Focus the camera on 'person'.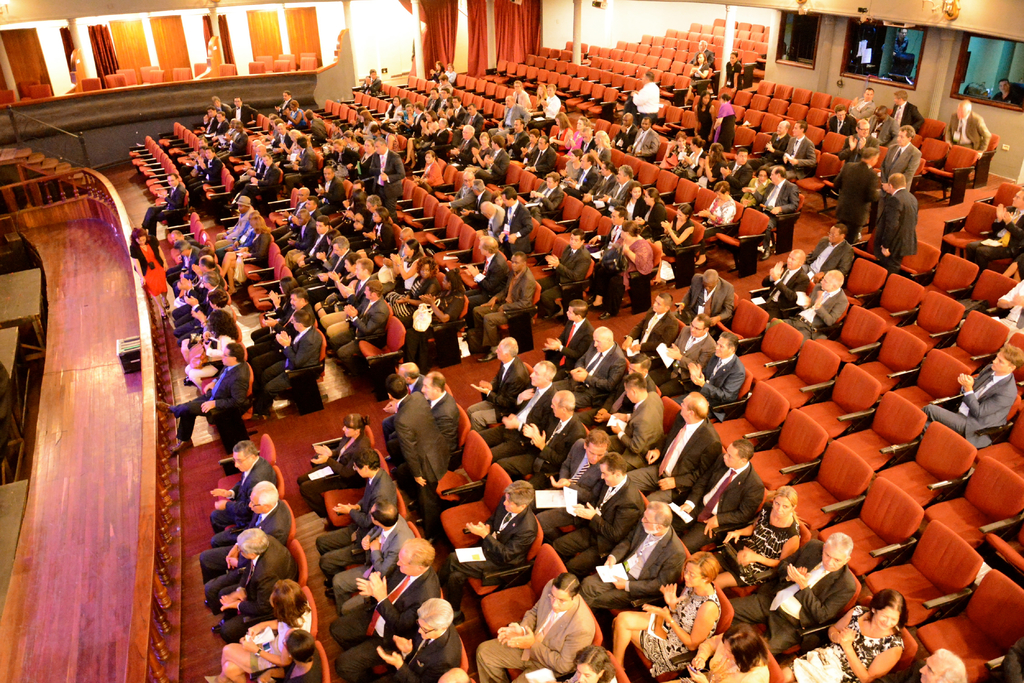
Focus region: box=[497, 391, 588, 487].
